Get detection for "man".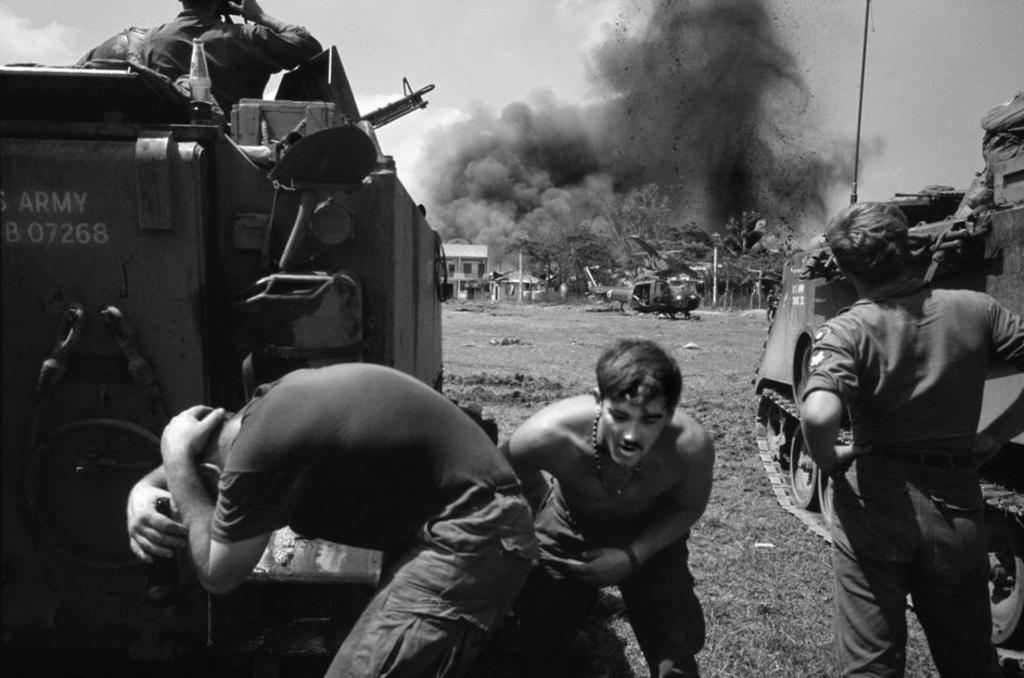
Detection: left=123, top=364, right=540, bottom=677.
